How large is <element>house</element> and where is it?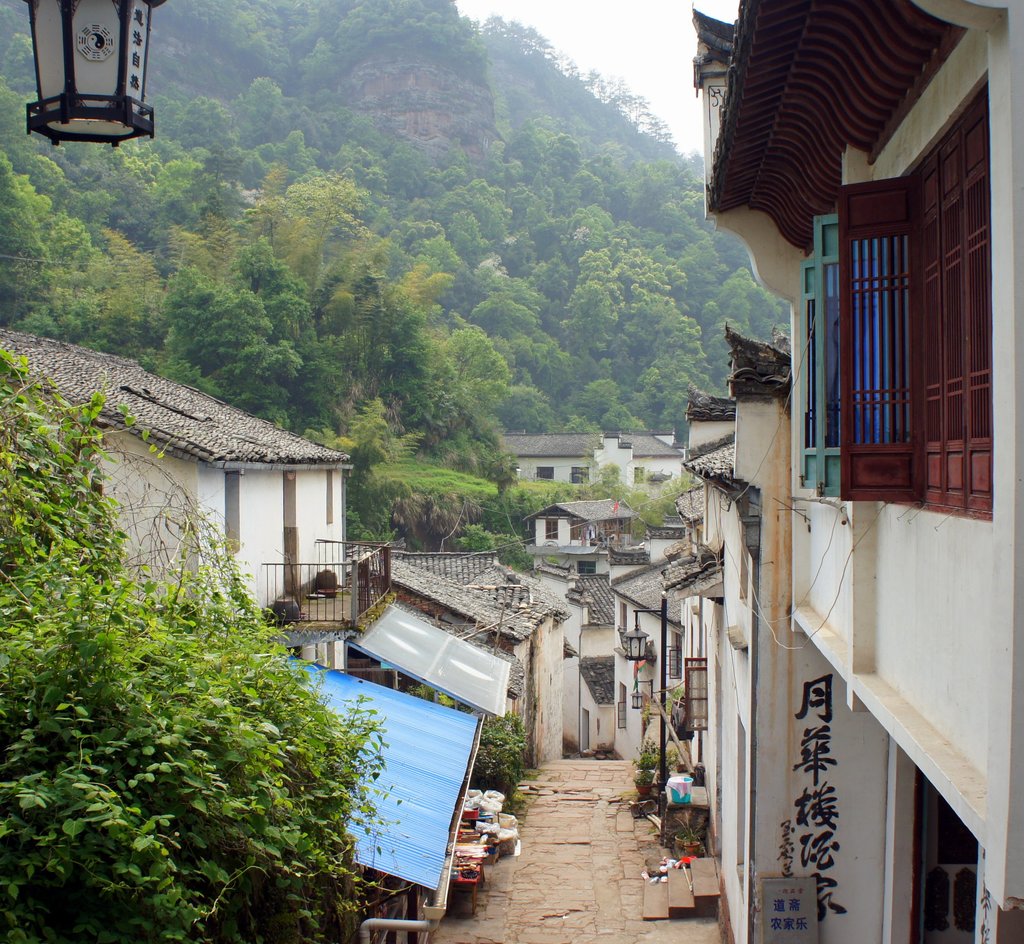
Bounding box: crop(518, 494, 631, 546).
